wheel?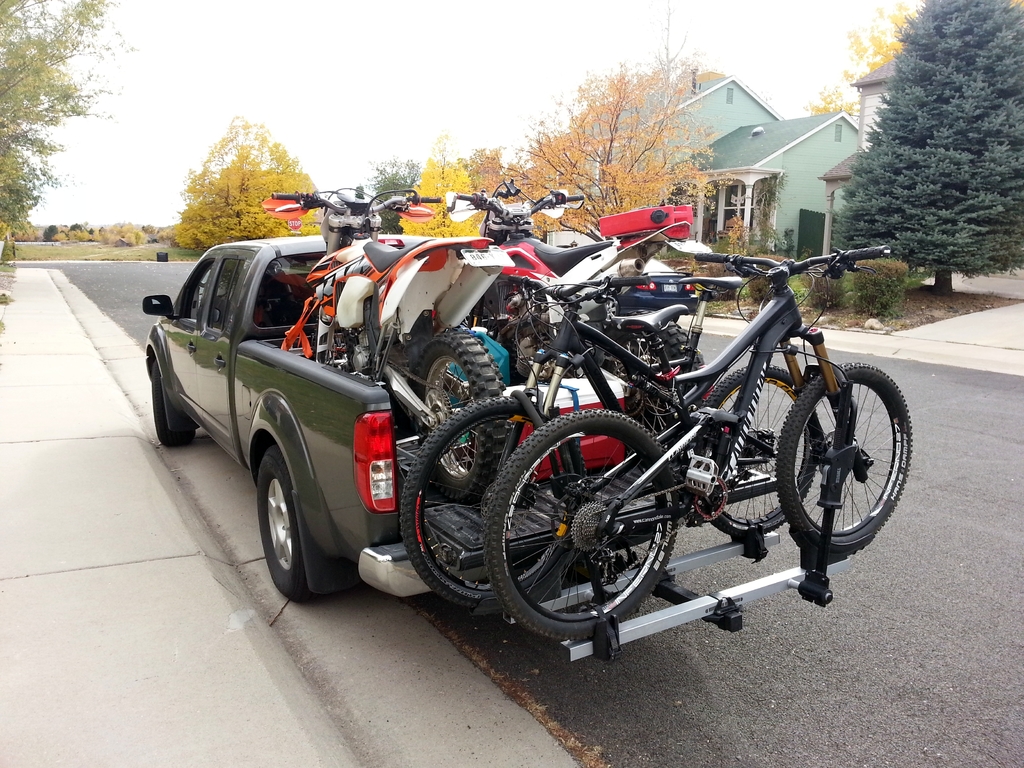
crop(607, 319, 708, 452)
